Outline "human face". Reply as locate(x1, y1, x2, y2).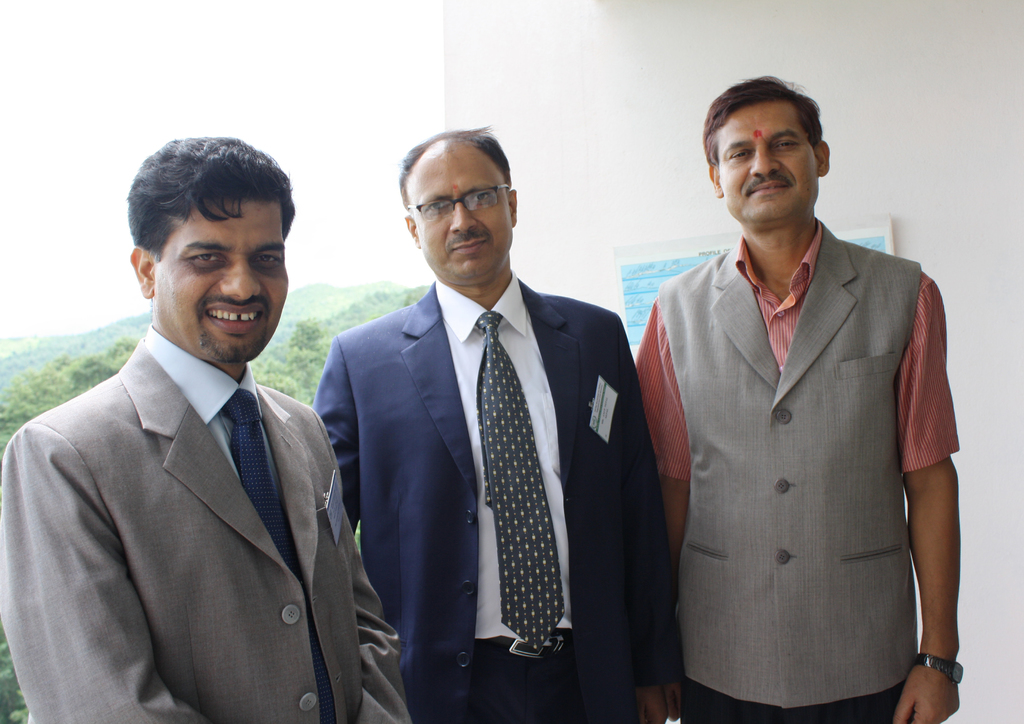
locate(716, 100, 817, 225).
